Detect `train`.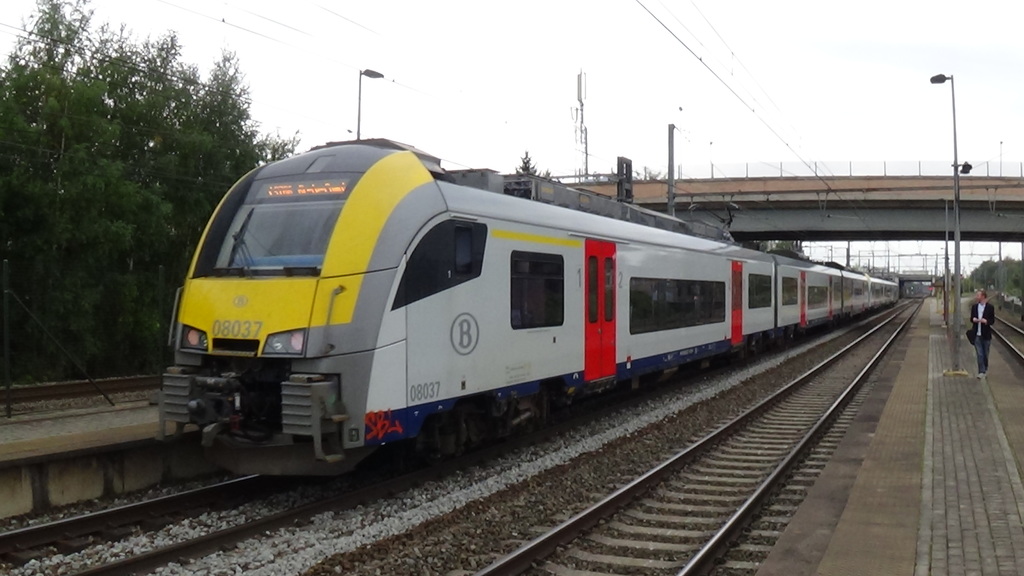
Detected at region(162, 133, 906, 479).
